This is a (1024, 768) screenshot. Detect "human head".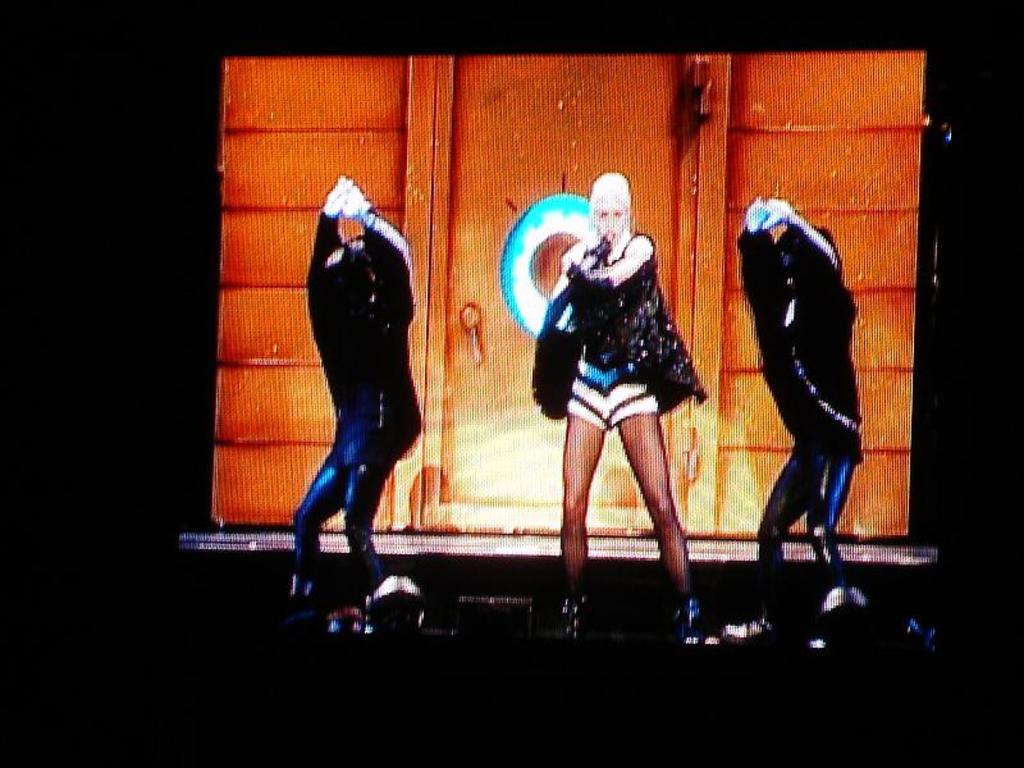
crop(581, 169, 644, 257).
